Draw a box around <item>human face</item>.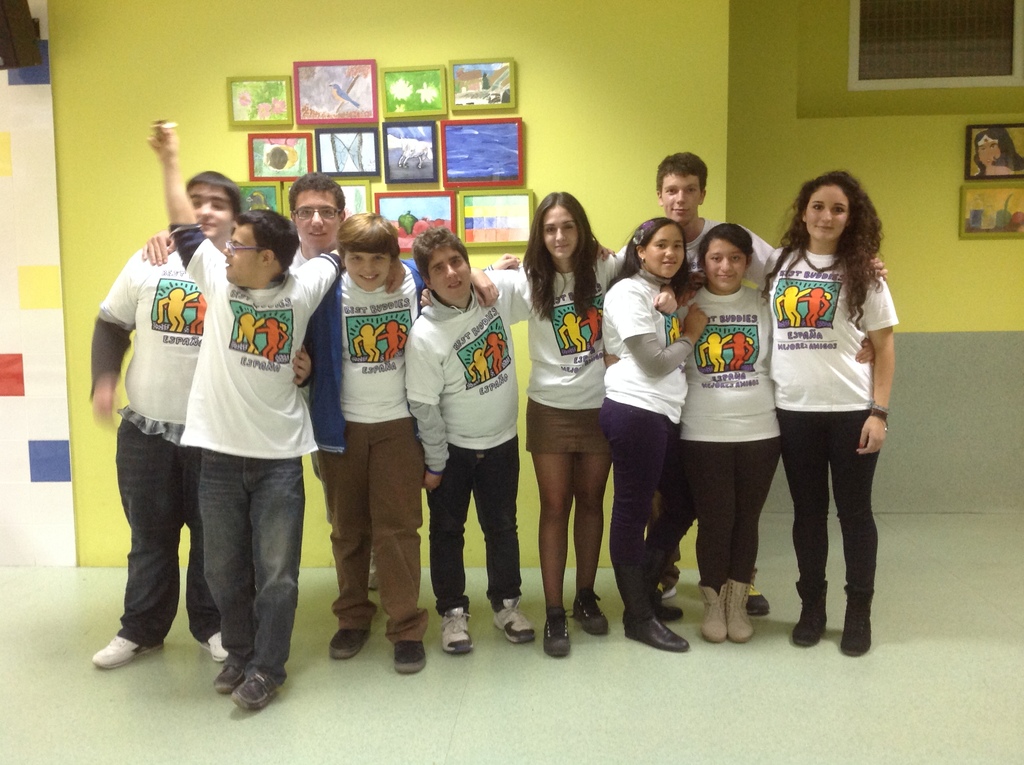
{"x1": 342, "y1": 249, "x2": 395, "y2": 295}.
